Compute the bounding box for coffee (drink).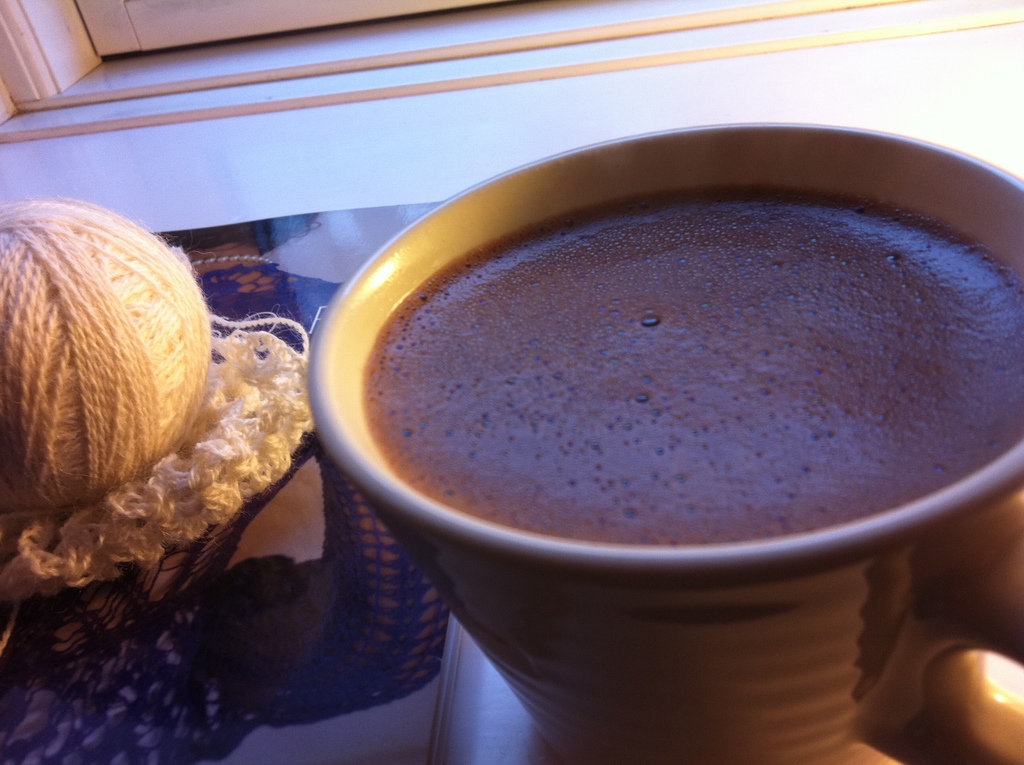
detection(360, 186, 1023, 540).
